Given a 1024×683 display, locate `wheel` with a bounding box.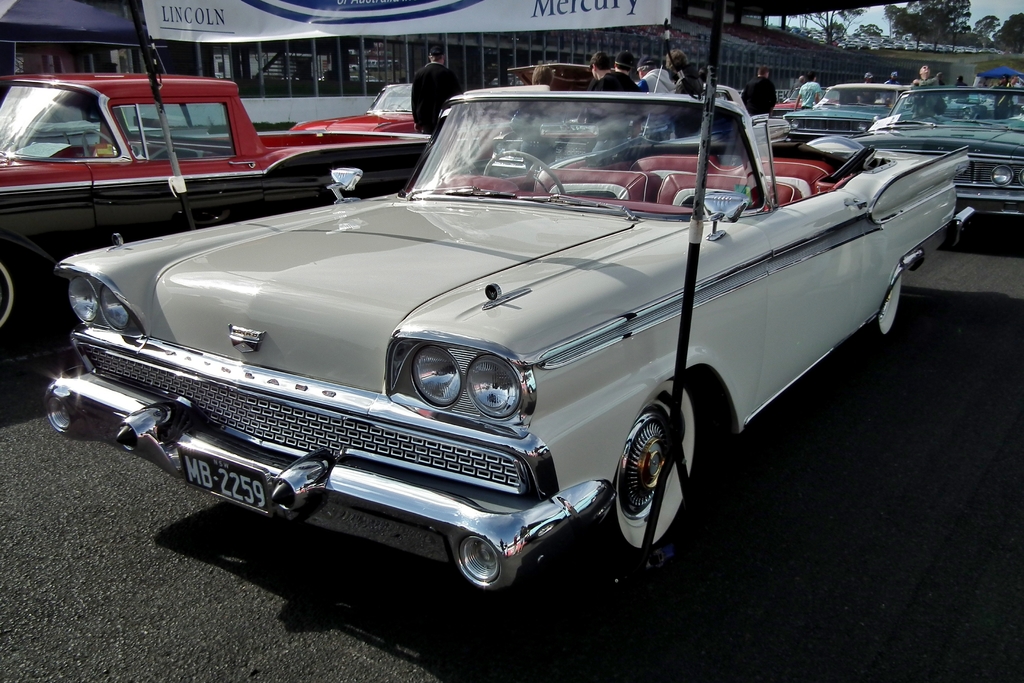
Located: <region>860, 272, 910, 350</region>.
